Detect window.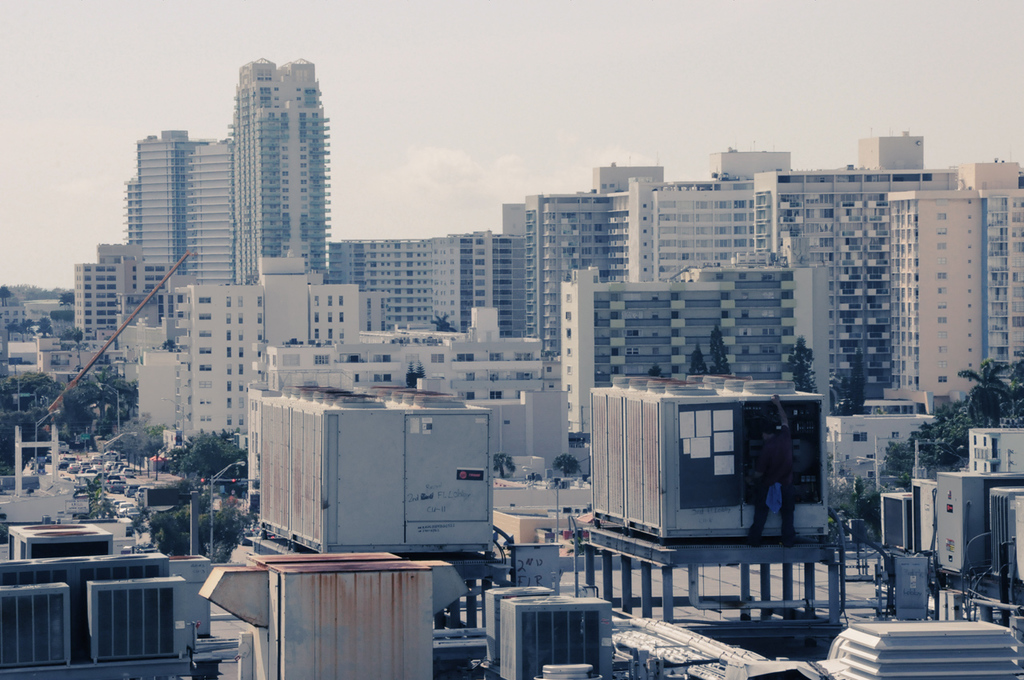
Detected at (486, 391, 502, 402).
